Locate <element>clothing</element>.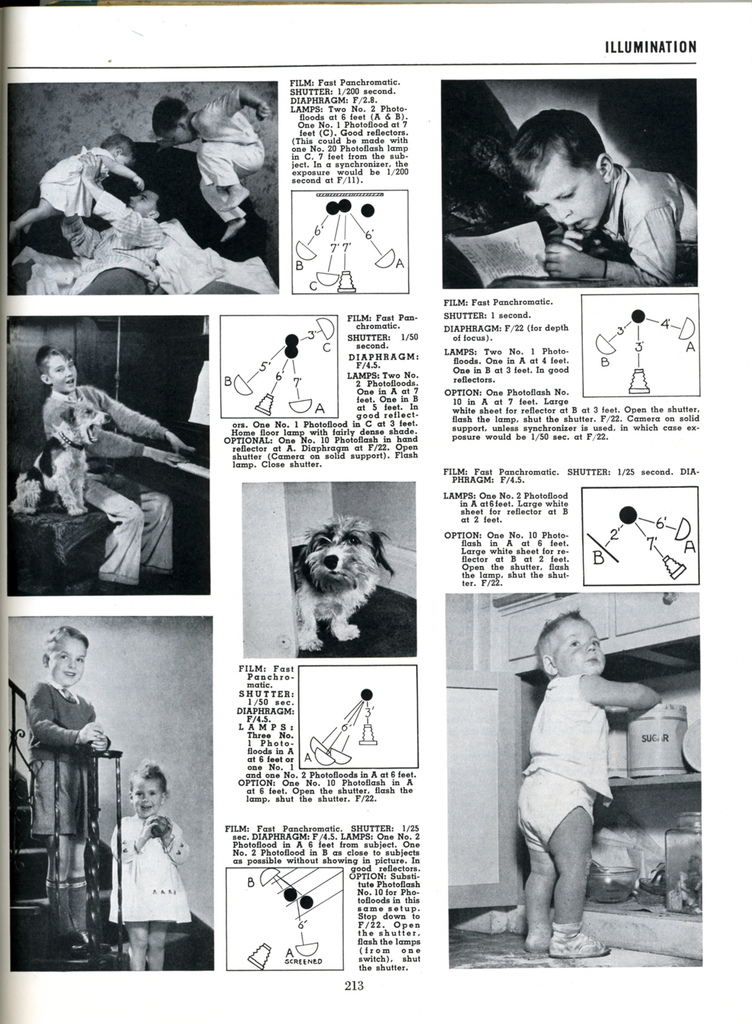
Bounding box: locate(591, 168, 696, 298).
